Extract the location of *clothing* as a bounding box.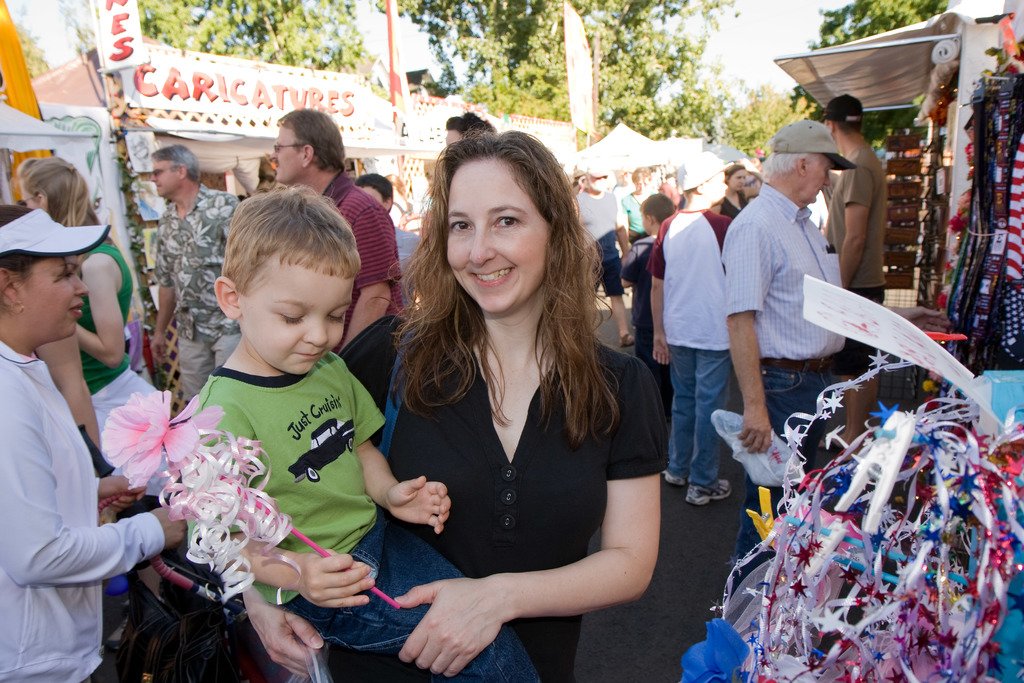
(0, 342, 163, 670).
